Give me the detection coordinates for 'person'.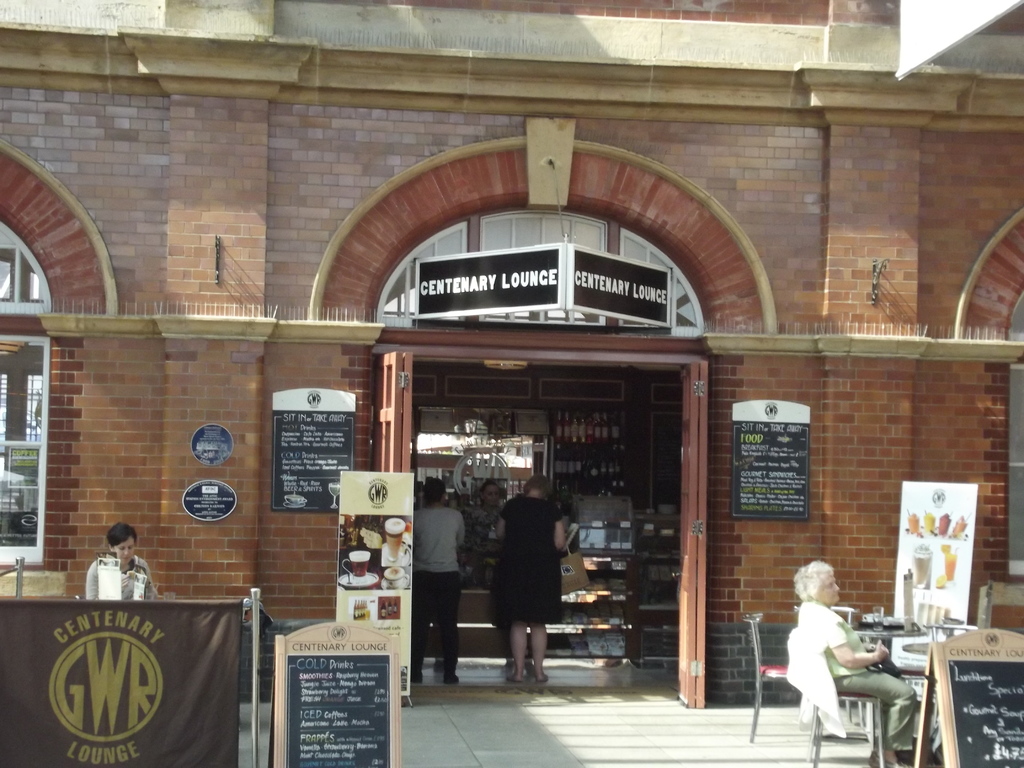
(483, 468, 579, 685).
